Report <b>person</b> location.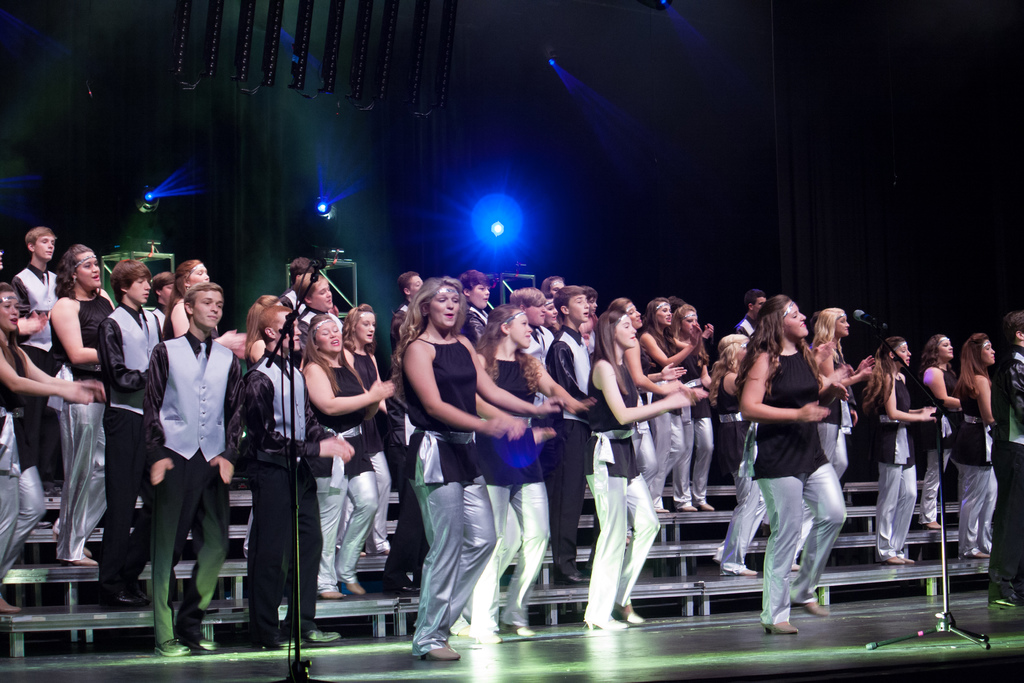
Report: rect(954, 331, 1021, 555).
